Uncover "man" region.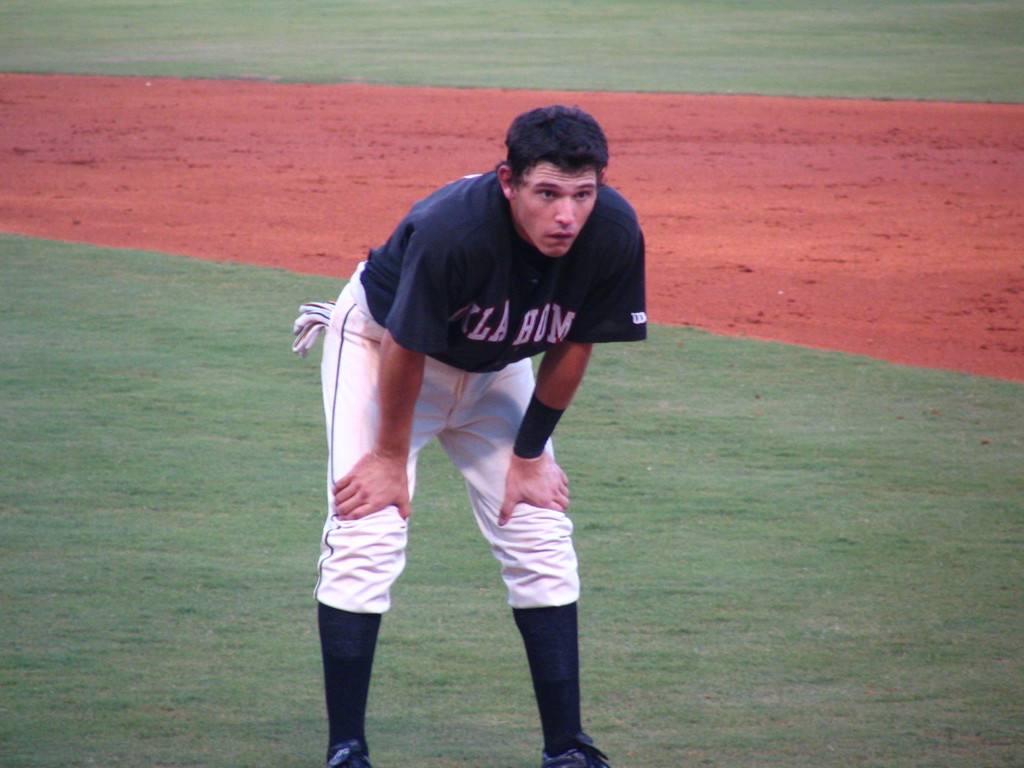
Uncovered: l=293, t=104, r=648, b=749.
